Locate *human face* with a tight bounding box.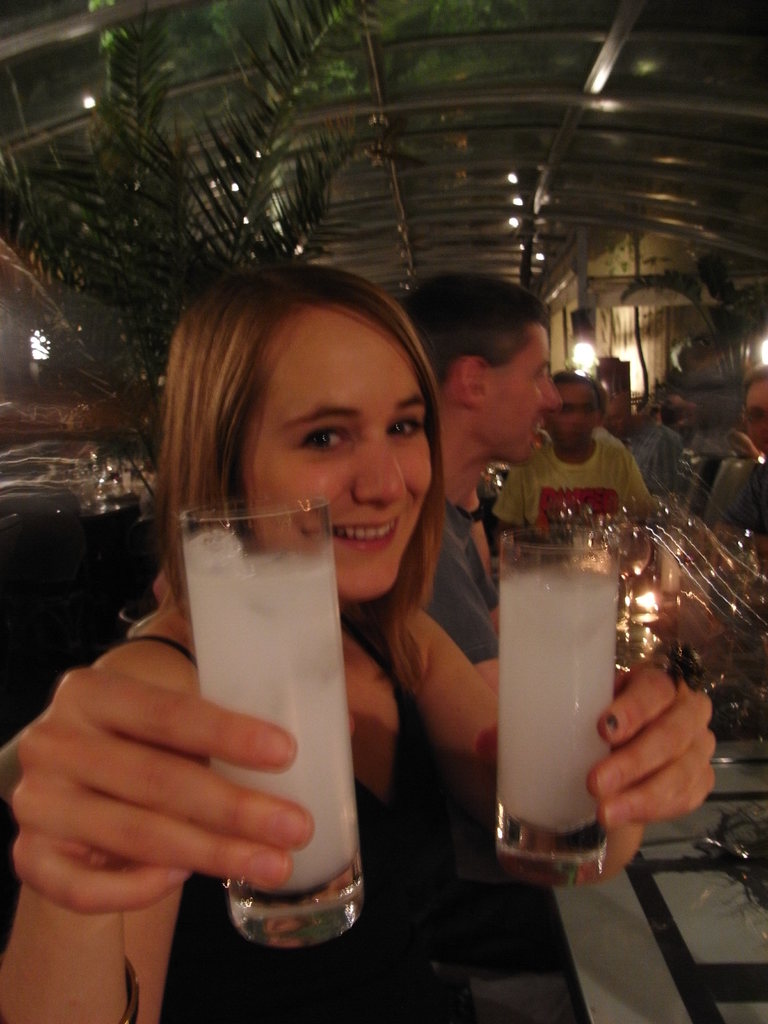
bbox=[483, 330, 549, 461].
